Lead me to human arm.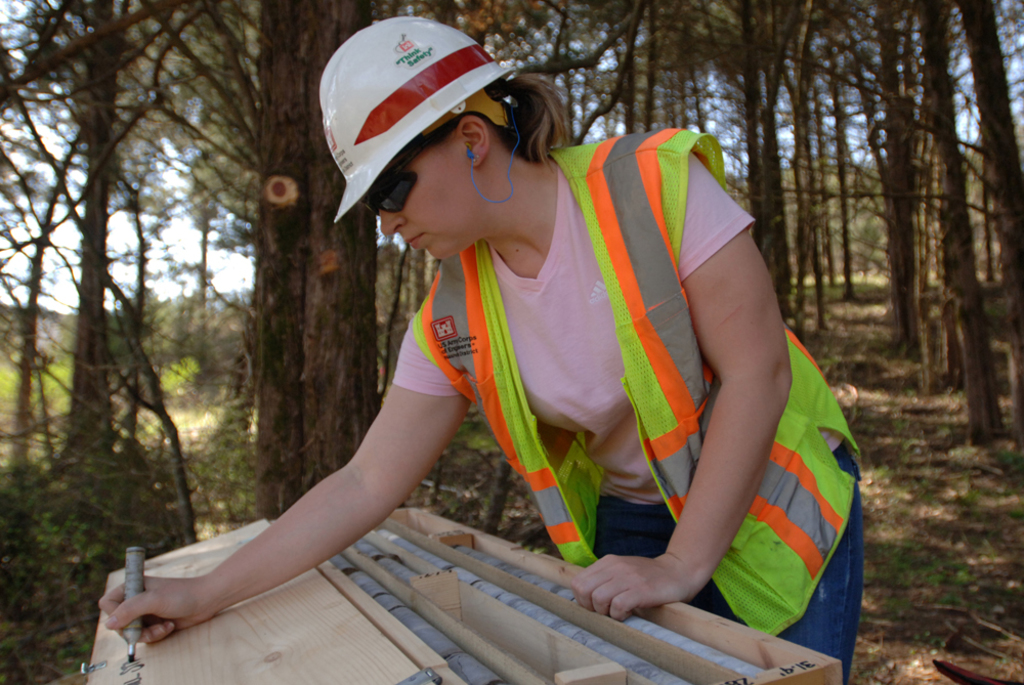
Lead to {"left": 133, "top": 344, "right": 455, "bottom": 648}.
